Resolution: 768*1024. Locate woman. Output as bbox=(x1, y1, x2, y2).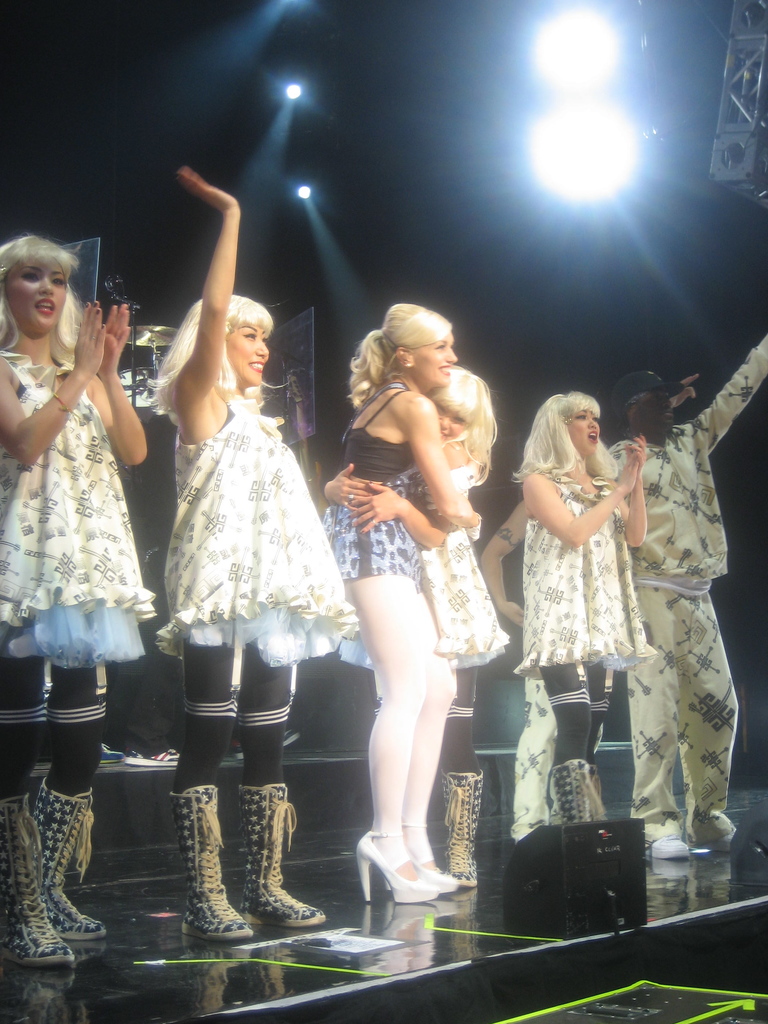
bbox=(324, 304, 460, 902).
